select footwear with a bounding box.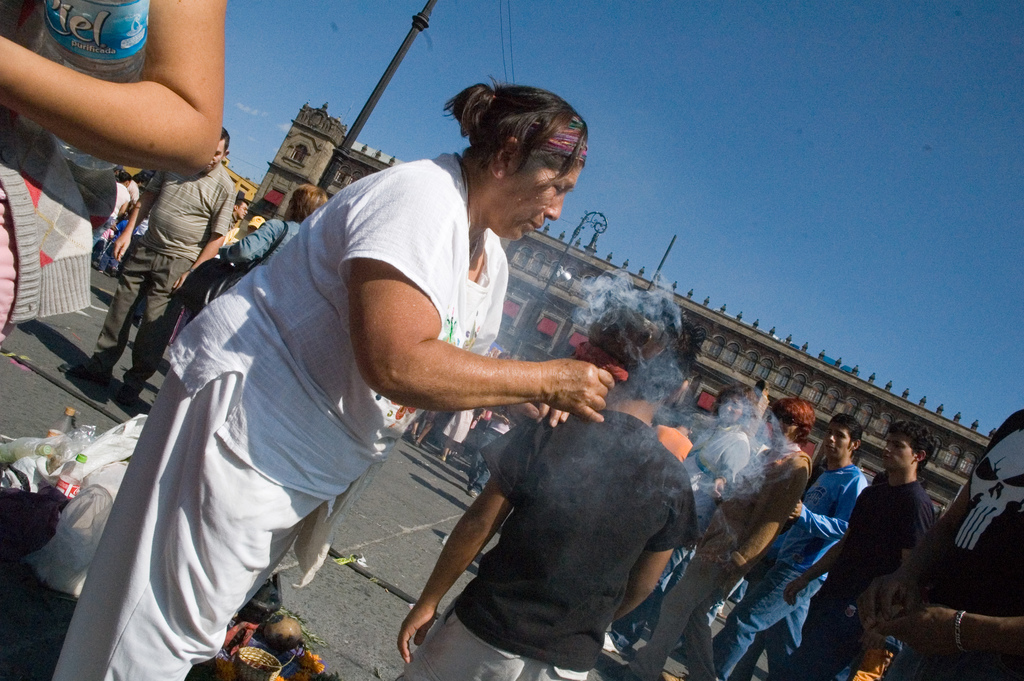
<bbox>407, 431, 415, 440</bbox>.
